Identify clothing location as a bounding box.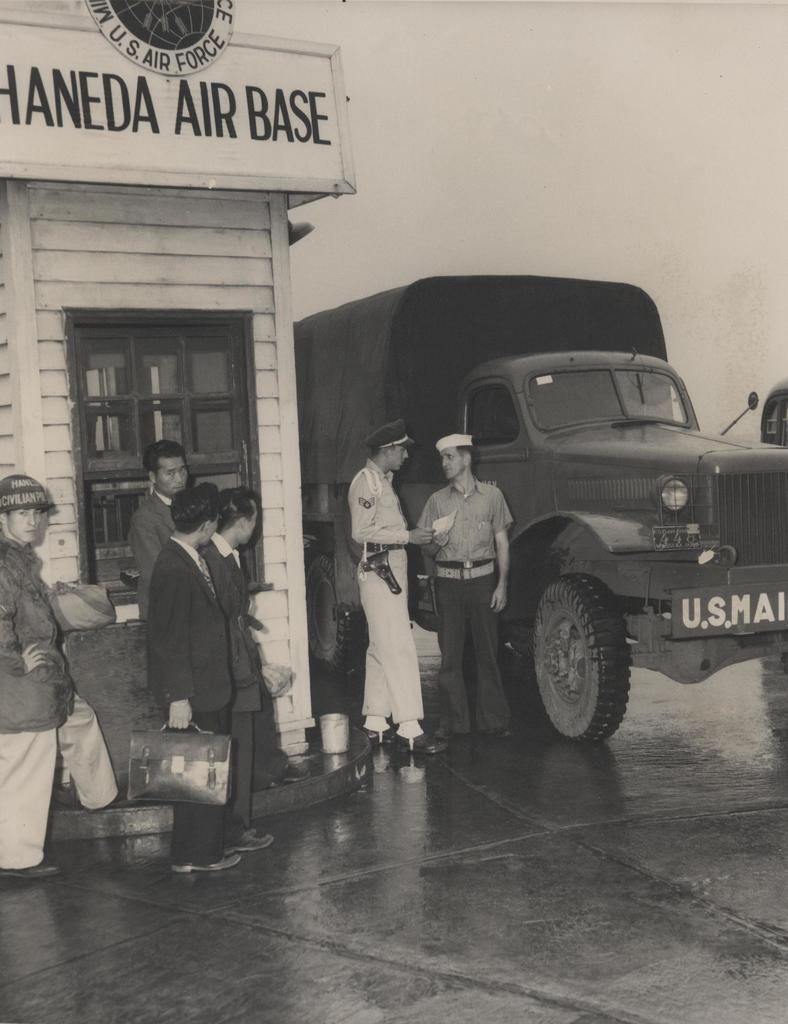
<box>346,412,431,748</box>.
